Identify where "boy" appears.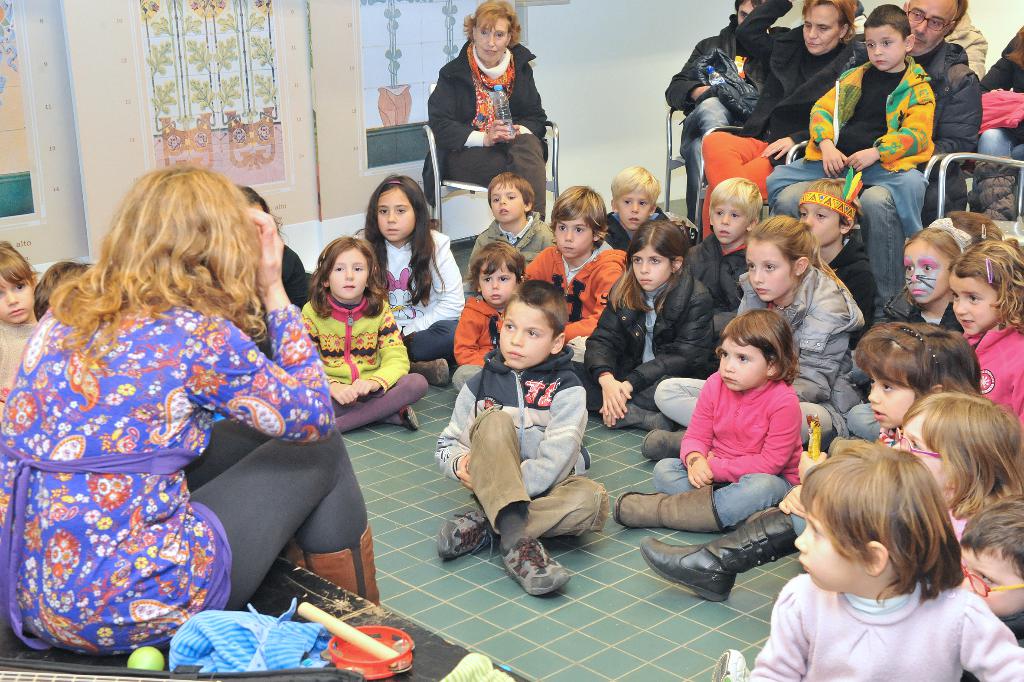
Appears at 758, 4, 936, 238.
